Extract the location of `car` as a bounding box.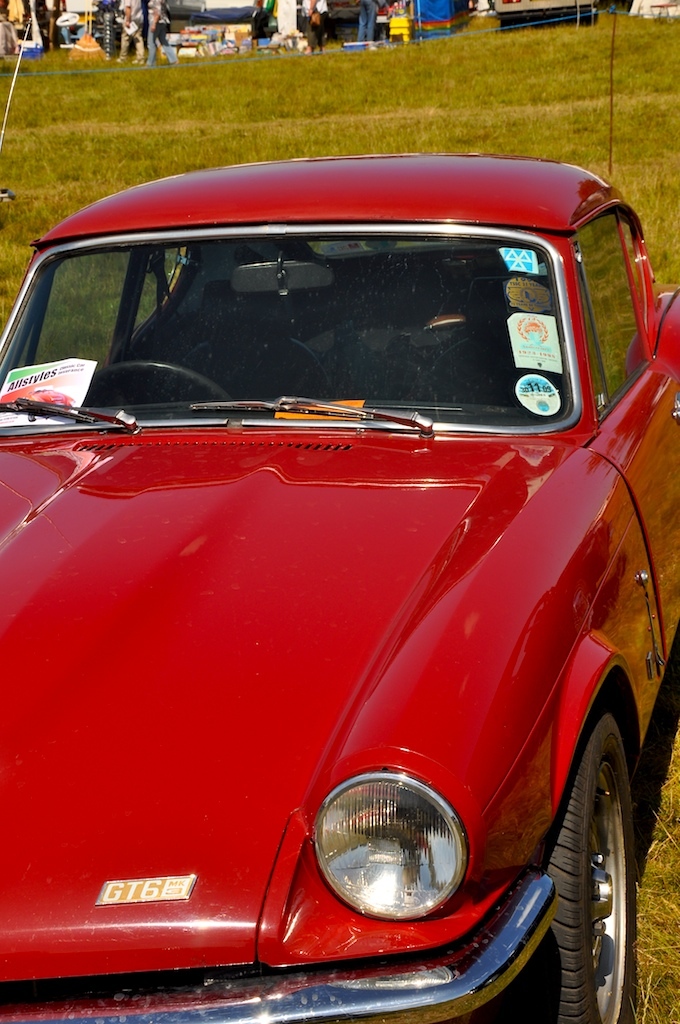
<bbox>494, 0, 597, 29</bbox>.
